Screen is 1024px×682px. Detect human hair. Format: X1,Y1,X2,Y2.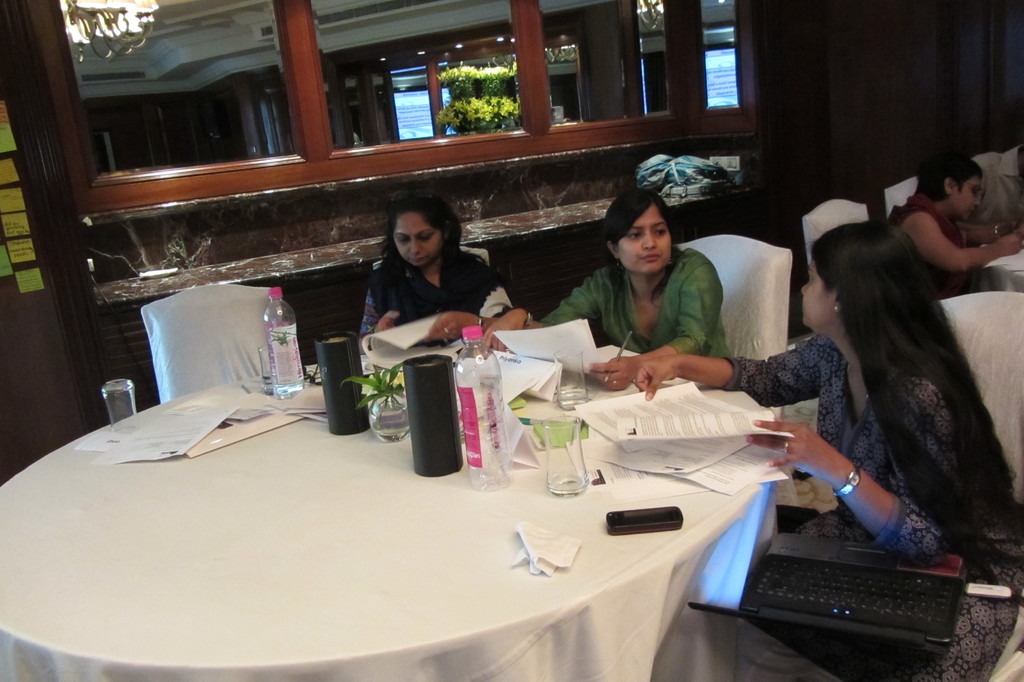
600,186,687,309.
